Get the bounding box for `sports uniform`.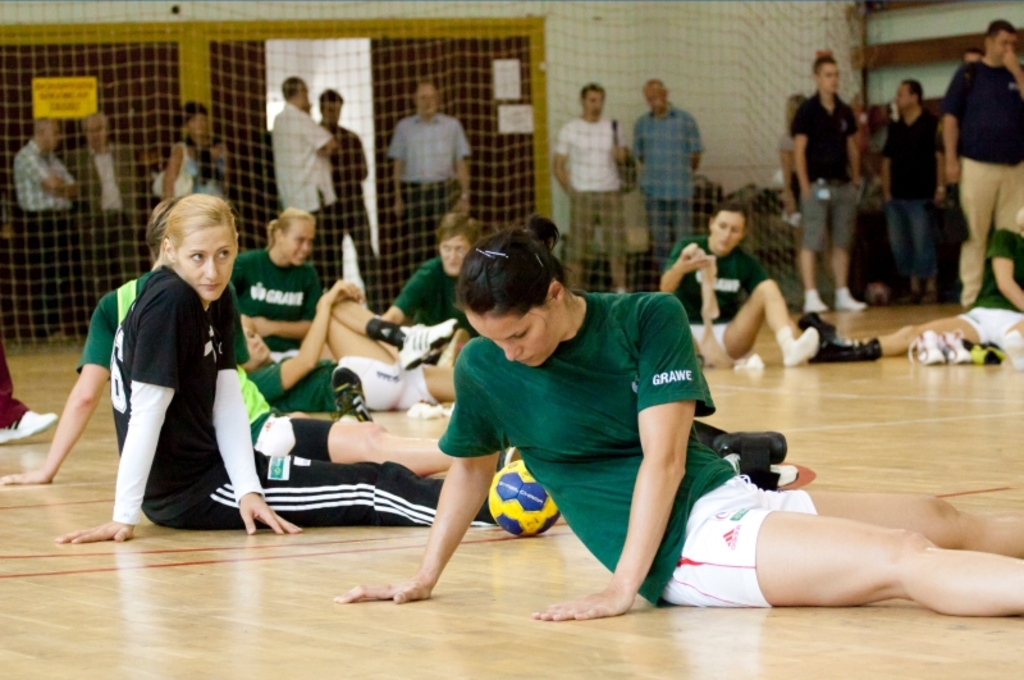
(115, 263, 502, 539).
